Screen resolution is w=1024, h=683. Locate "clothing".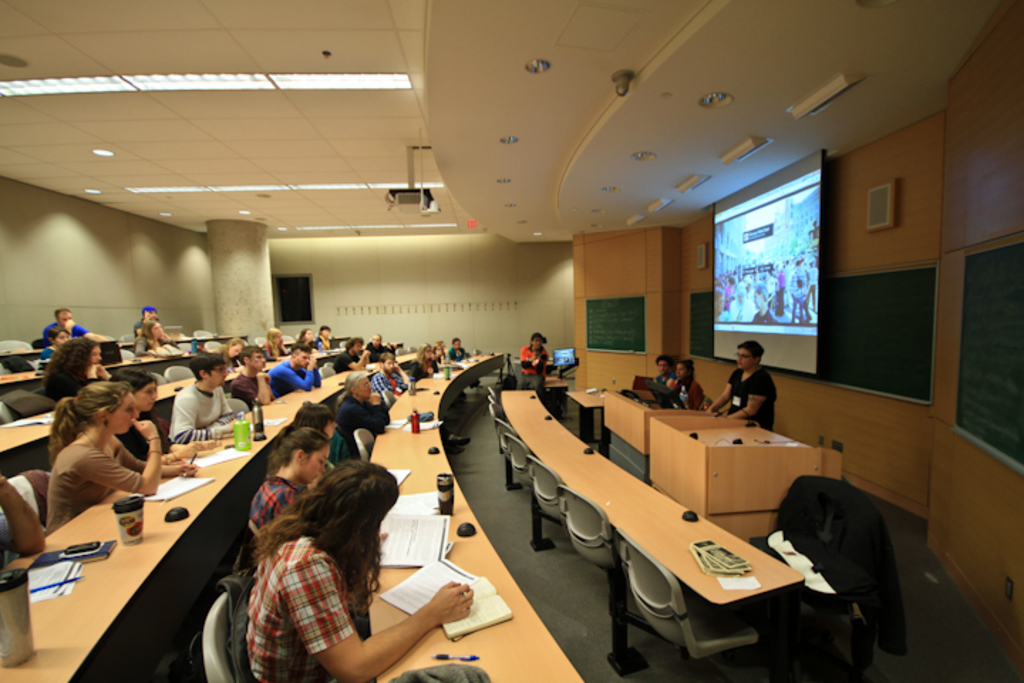
Rect(172, 386, 240, 438).
